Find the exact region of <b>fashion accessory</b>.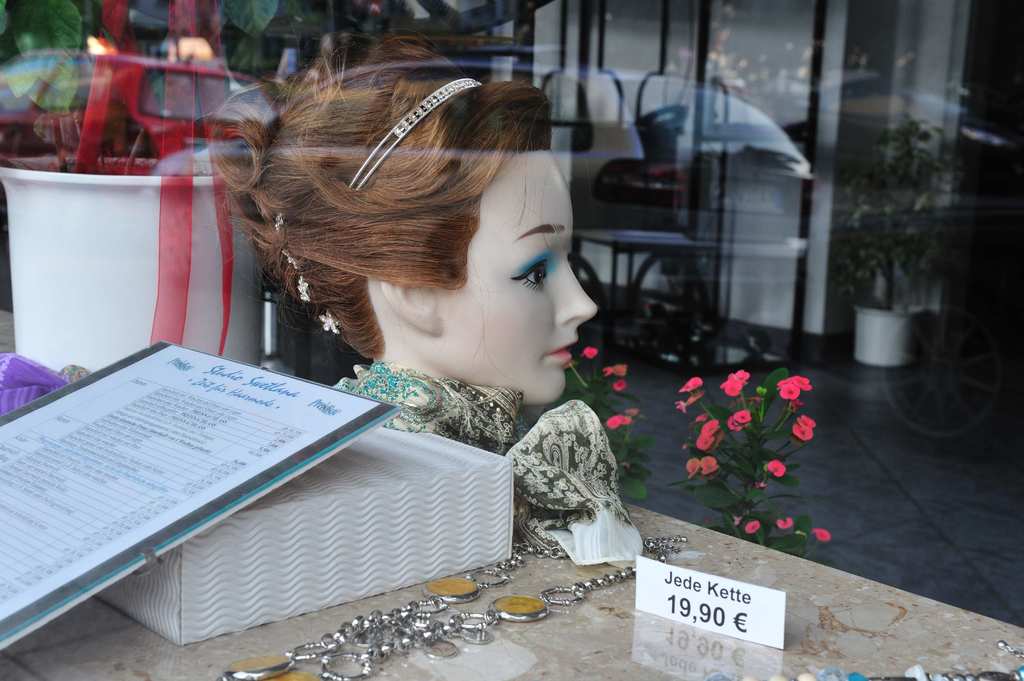
Exact region: (x1=705, y1=638, x2=1023, y2=680).
